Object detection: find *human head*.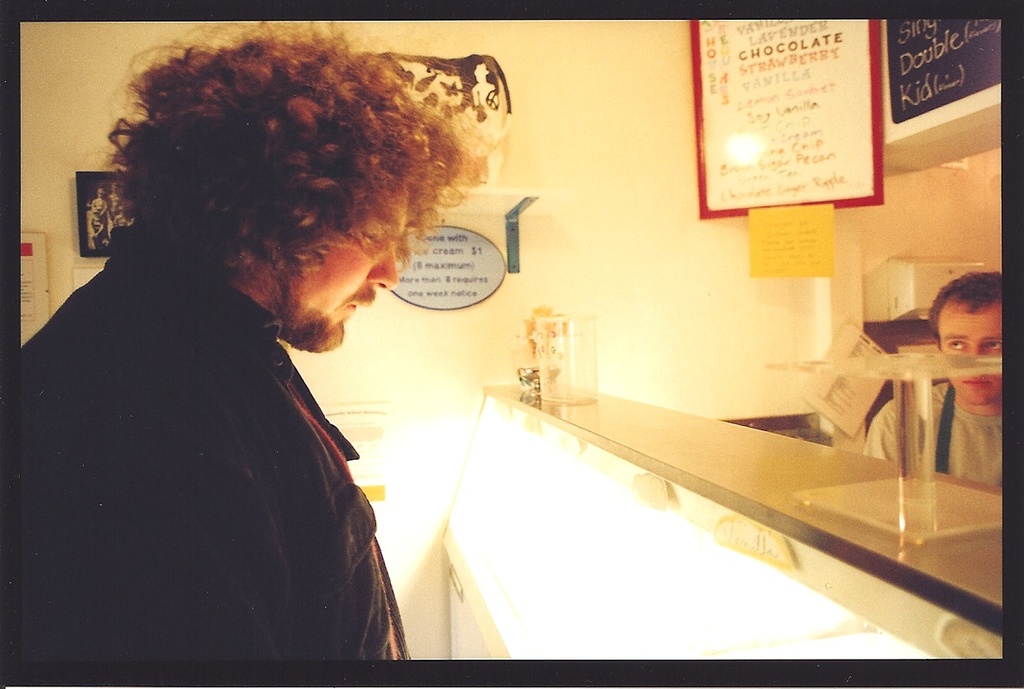
[110,14,490,356].
